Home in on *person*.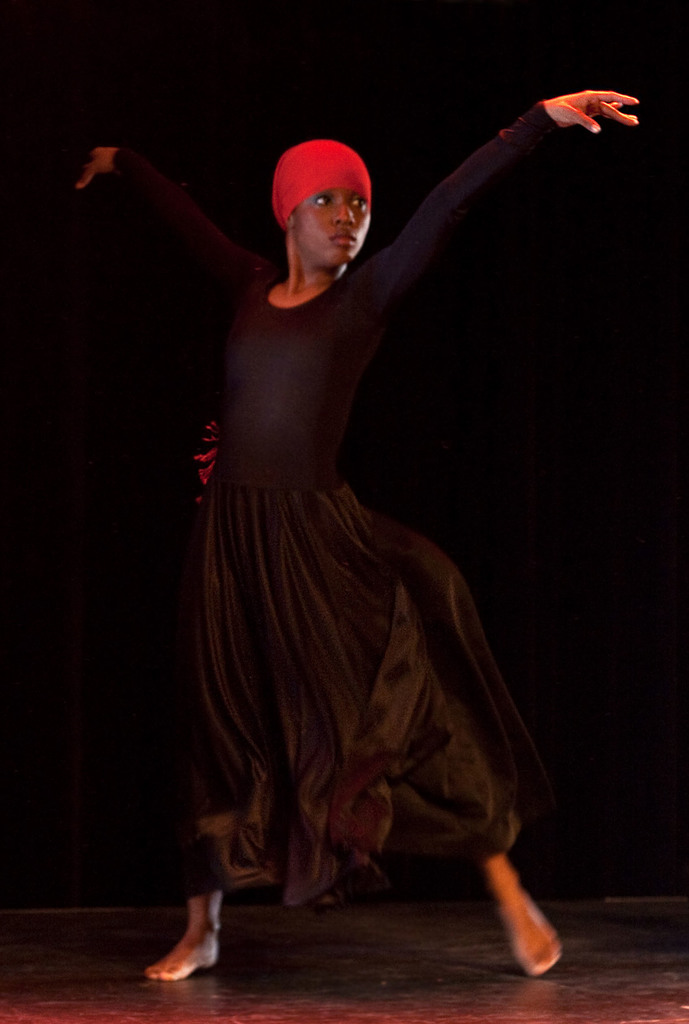
Homed in at [left=67, top=90, right=642, bottom=991].
